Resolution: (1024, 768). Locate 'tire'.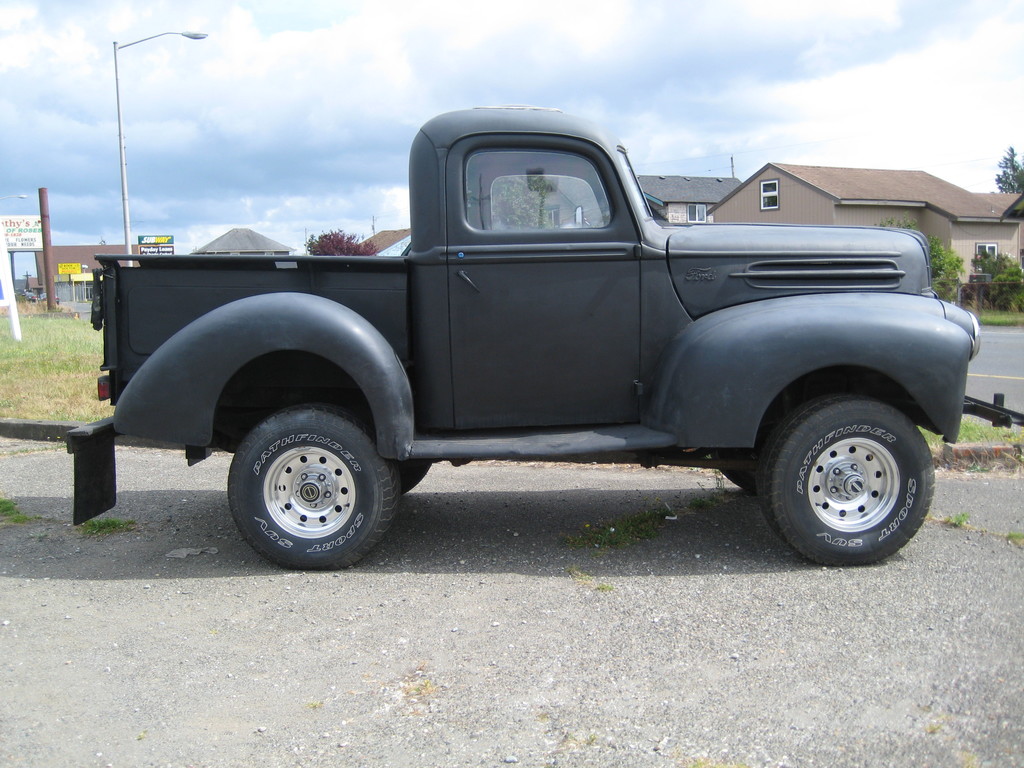
rect(227, 408, 394, 569).
